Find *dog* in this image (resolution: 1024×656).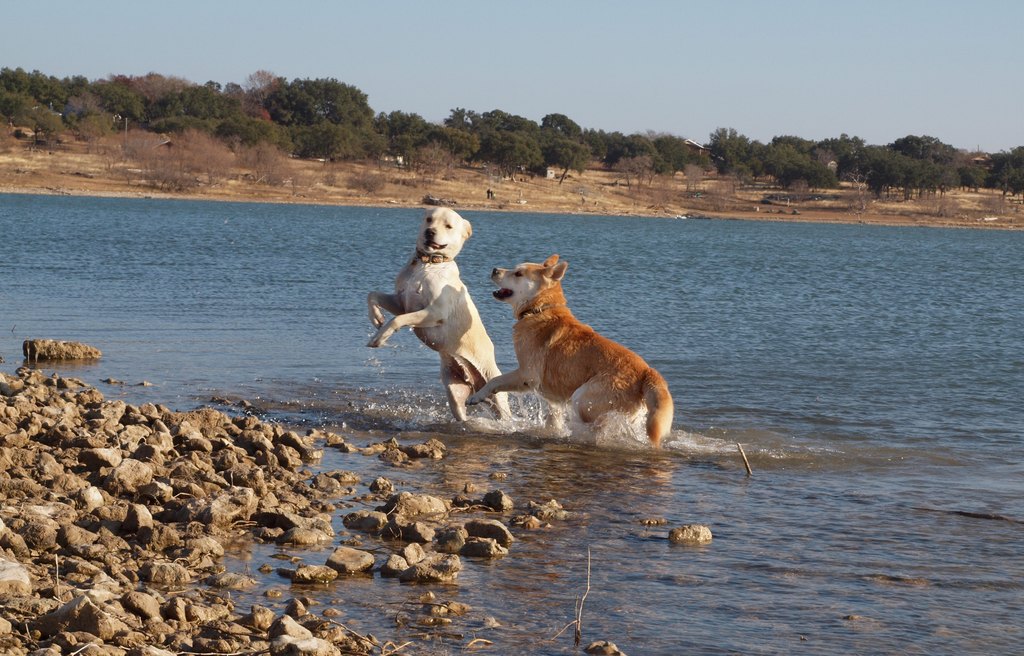
(461,254,673,450).
